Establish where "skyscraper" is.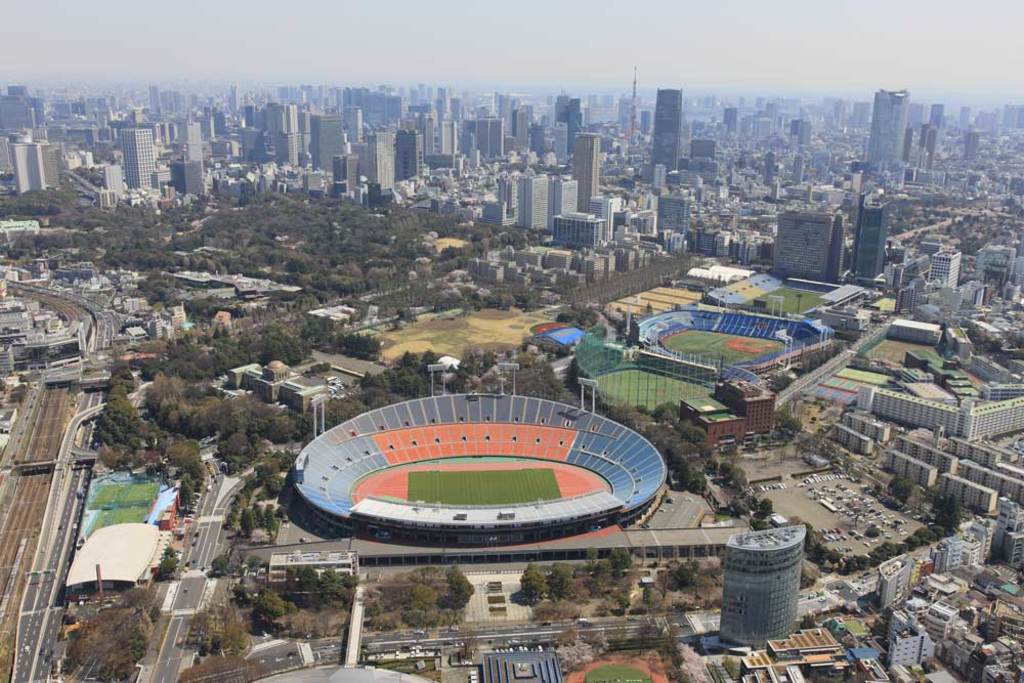
Established at <region>724, 525, 811, 650</region>.
